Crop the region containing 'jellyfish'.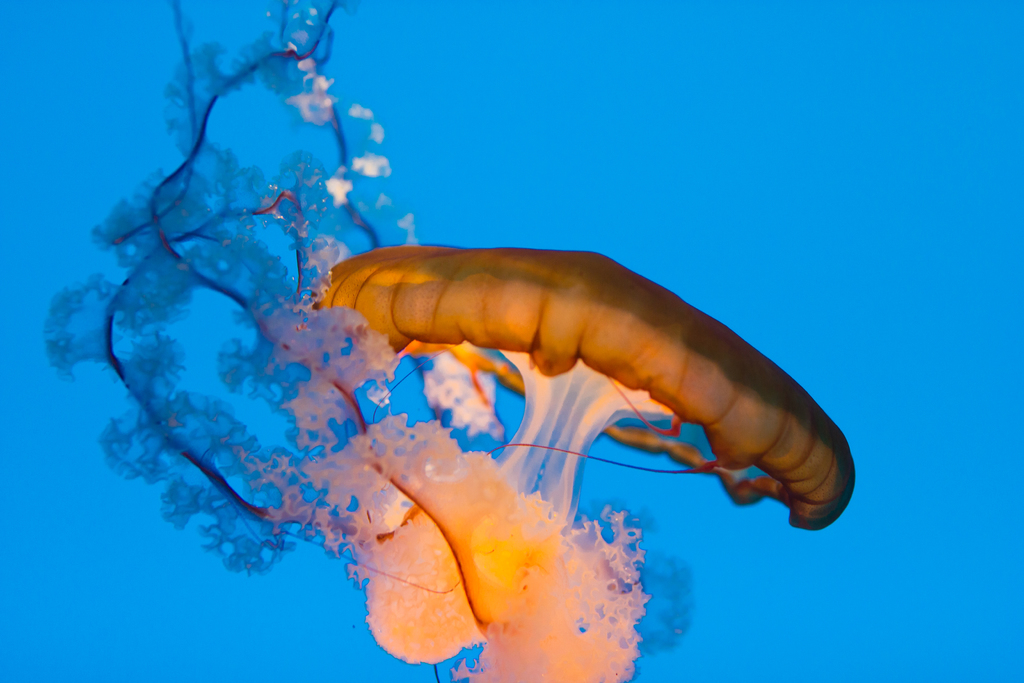
Crop region: detection(38, 0, 854, 682).
